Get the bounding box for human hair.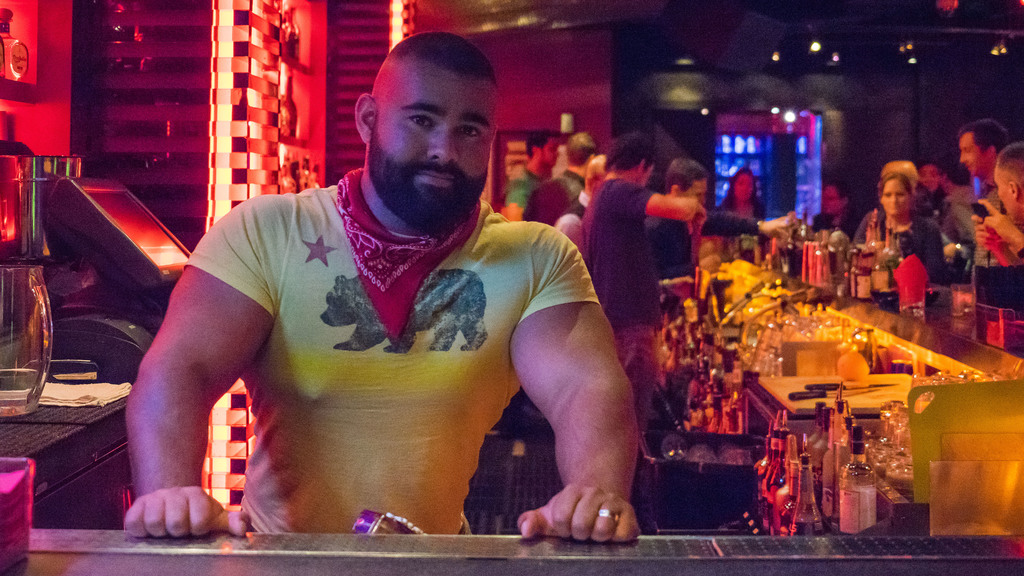
(left=524, top=131, right=563, bottom=162).
